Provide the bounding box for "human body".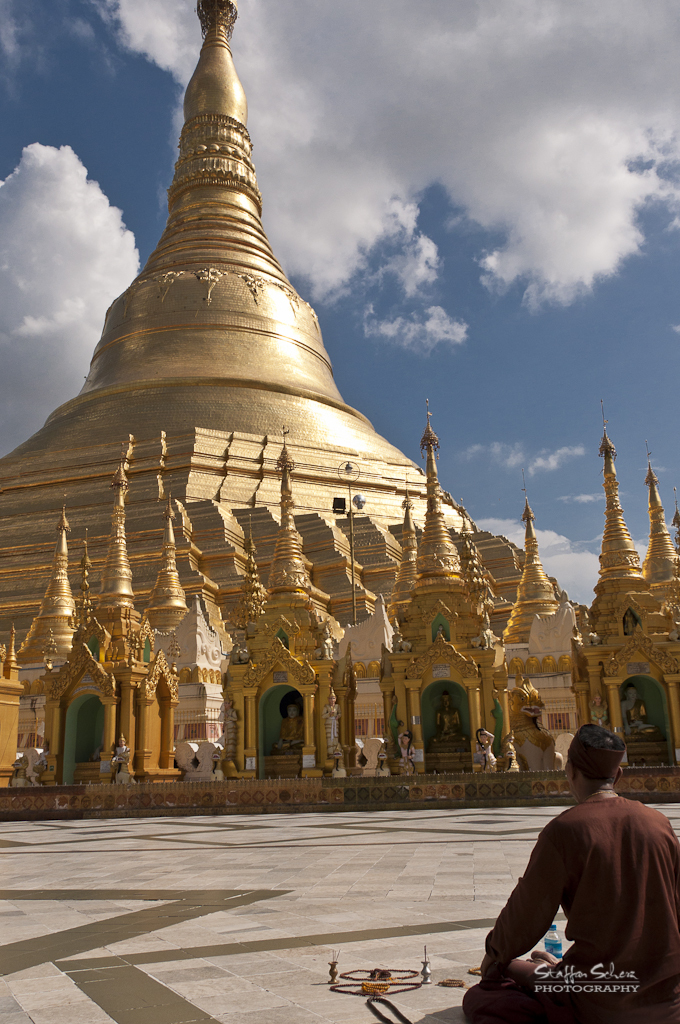
detection(465, 745, 674, 1011).
